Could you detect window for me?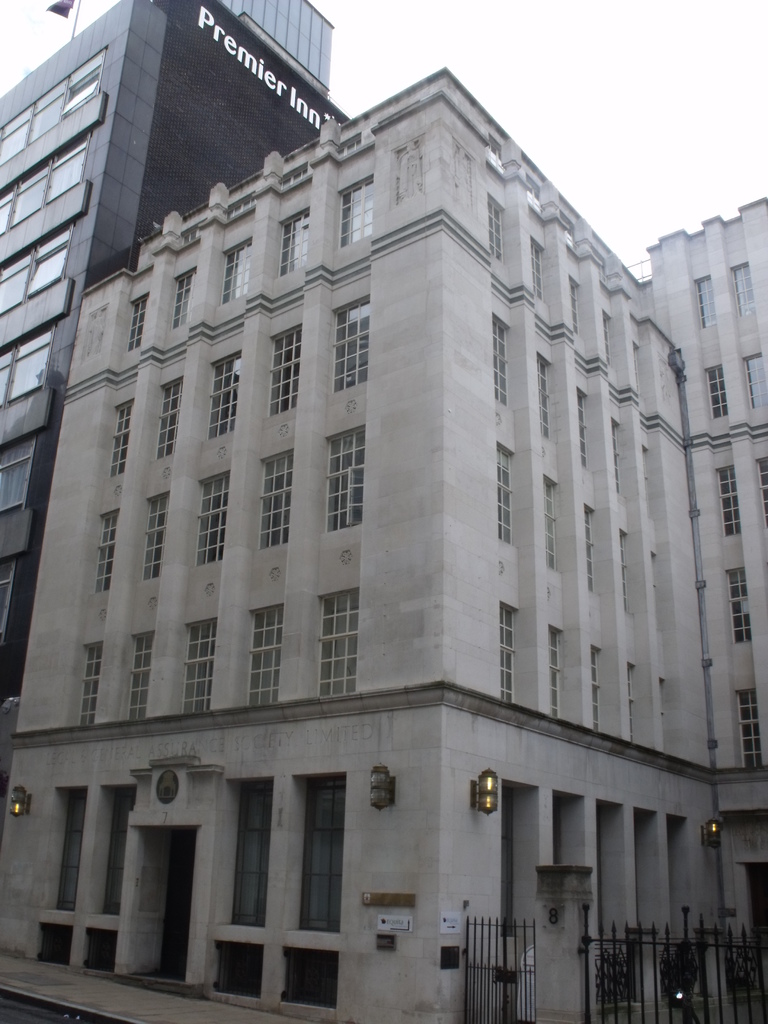
Detection result: 720 566 751 641.
